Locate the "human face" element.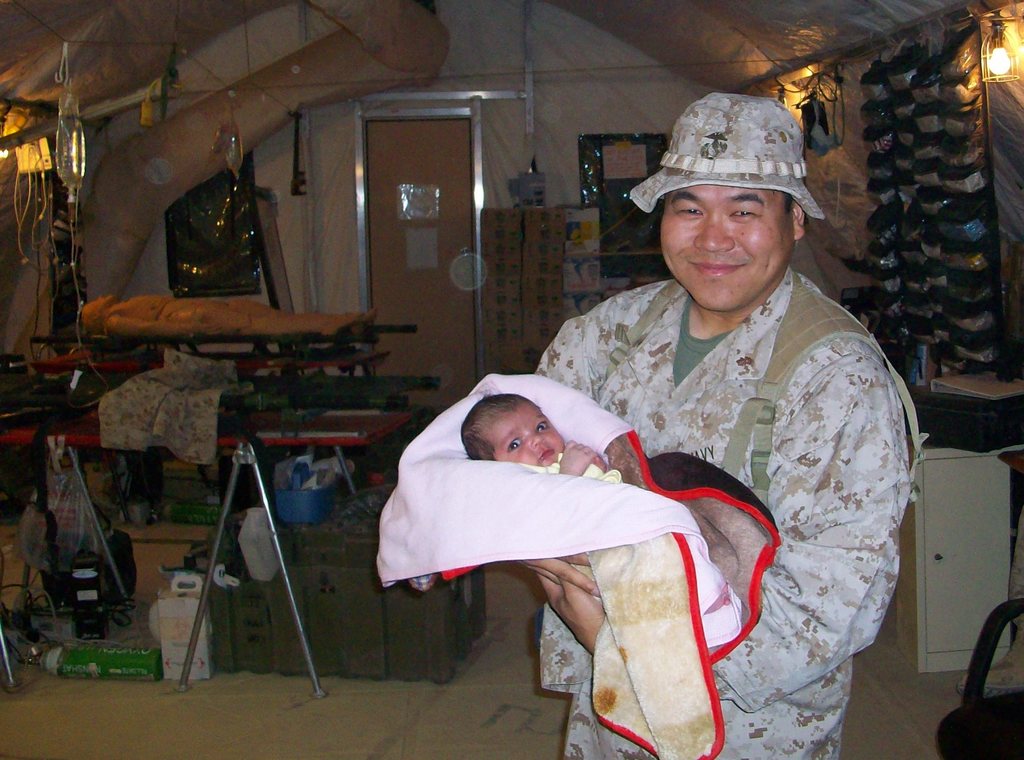
Element bbox: rect(655, 181, 797, 316).
